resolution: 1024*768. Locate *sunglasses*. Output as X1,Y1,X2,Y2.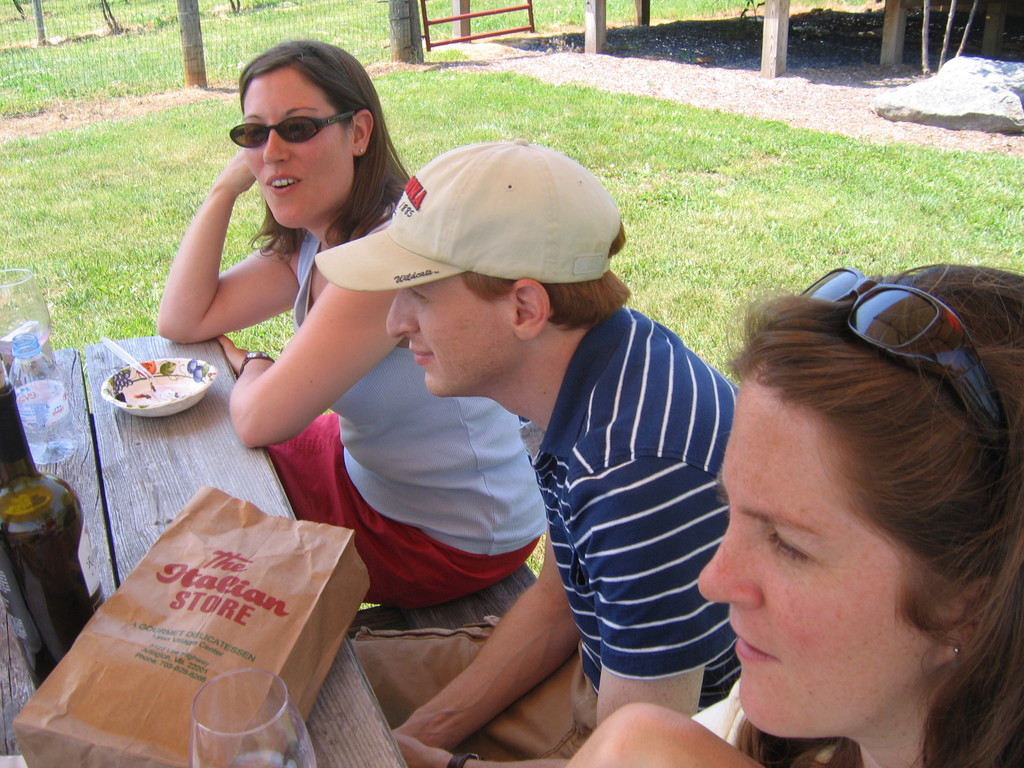
796,265,1006,457.
